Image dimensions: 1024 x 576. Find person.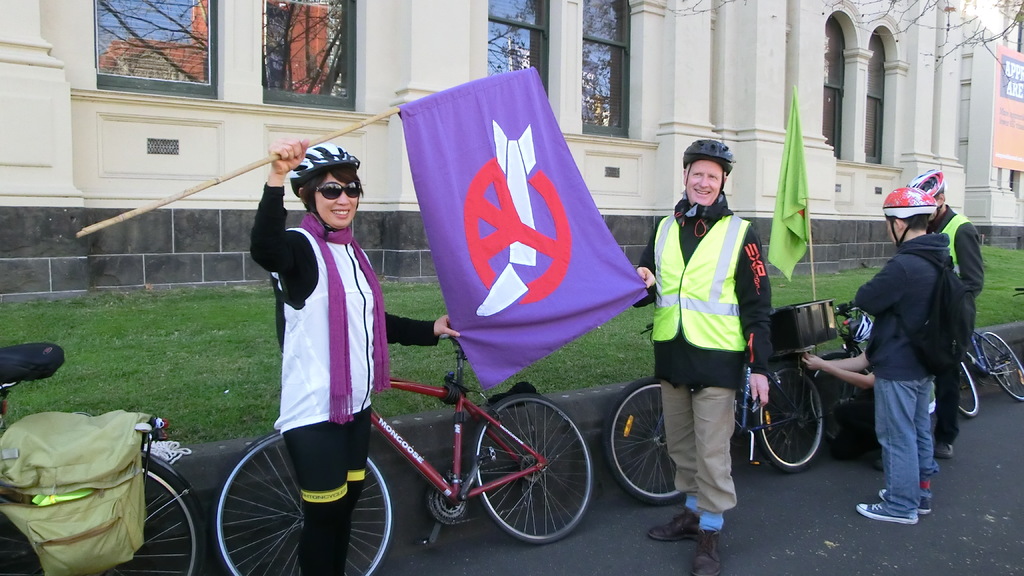
crop(854, 186, 951, 524).
